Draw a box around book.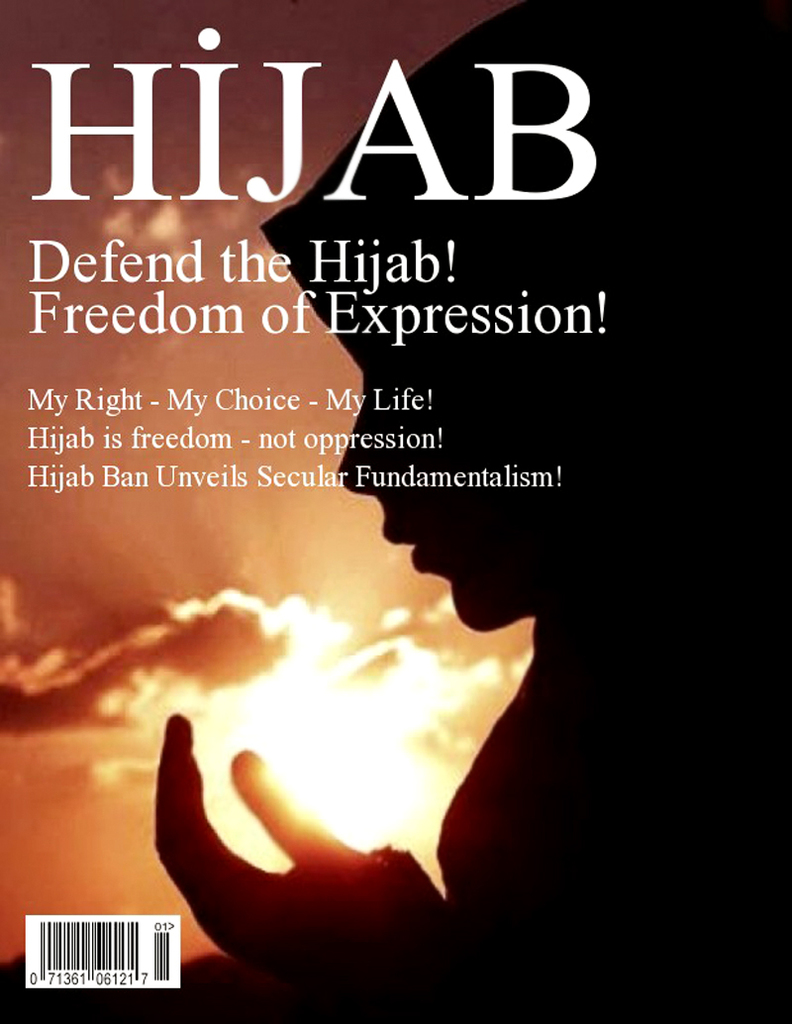
rect(0, 1, 791, 1023).
